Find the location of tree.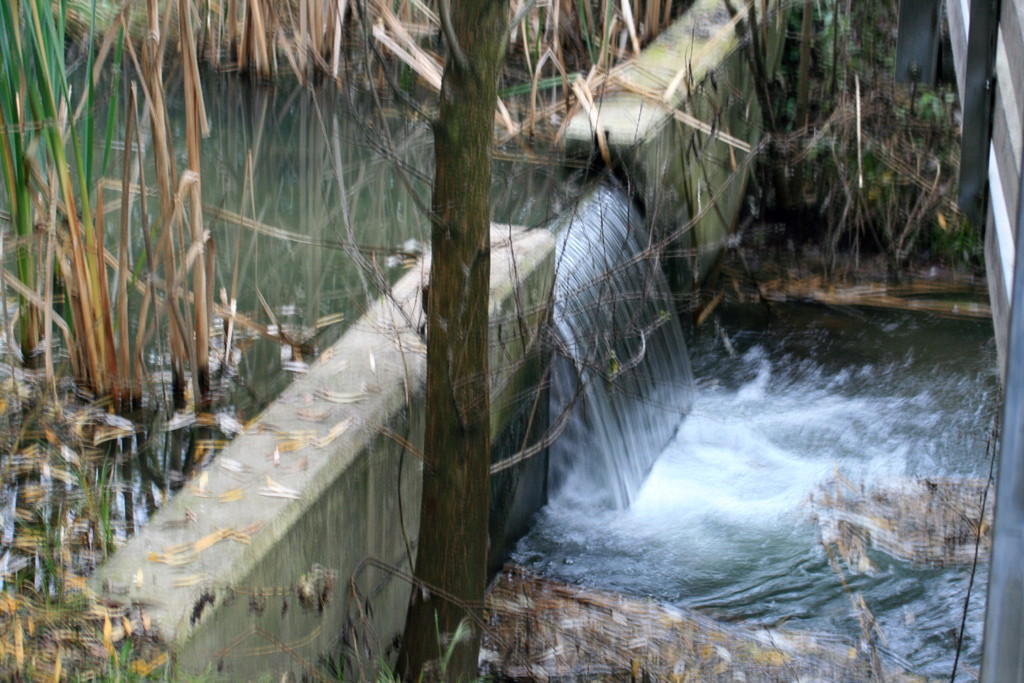
Location: [left=343, top=0, right=512, bottom=682].
